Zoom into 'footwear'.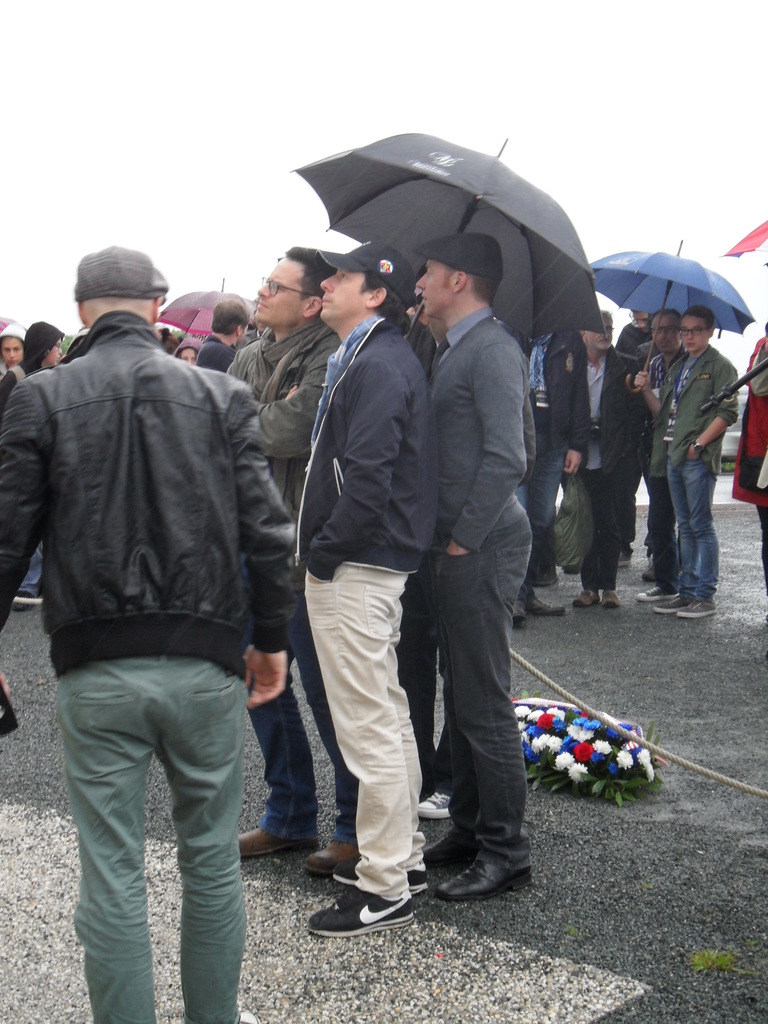
Zoom target: bbox(314, 893, 410, 940).
